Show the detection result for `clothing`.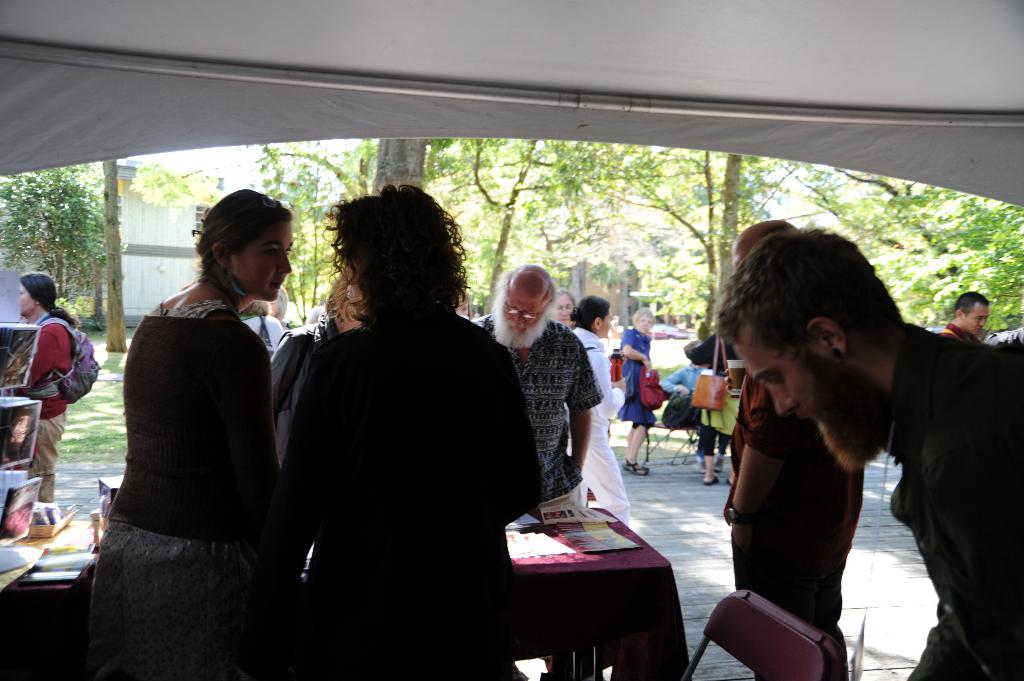
[236,305,285,346].
